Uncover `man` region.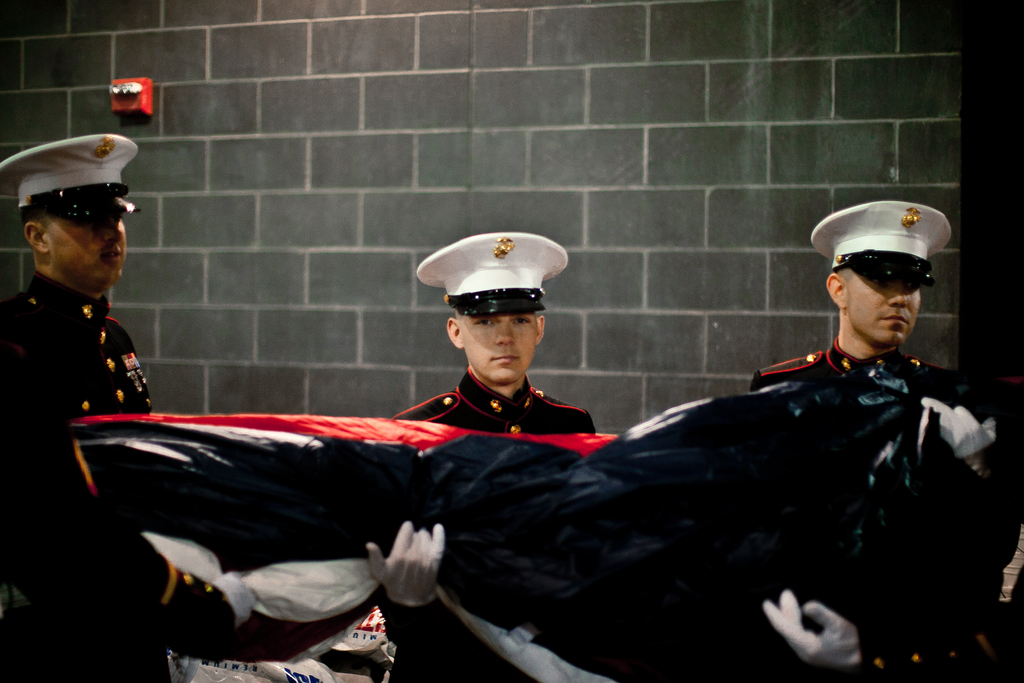
Uncovered: (366, 231, 597, 682).
